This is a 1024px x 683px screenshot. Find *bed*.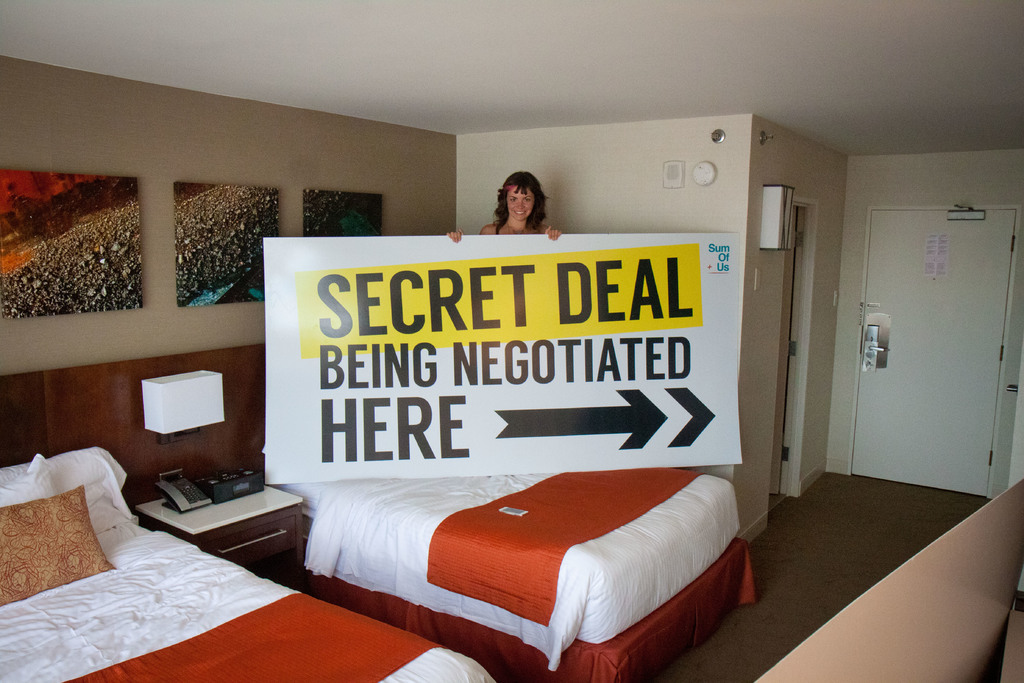
Bounding box: bbox(270, 463, 762, 682).
